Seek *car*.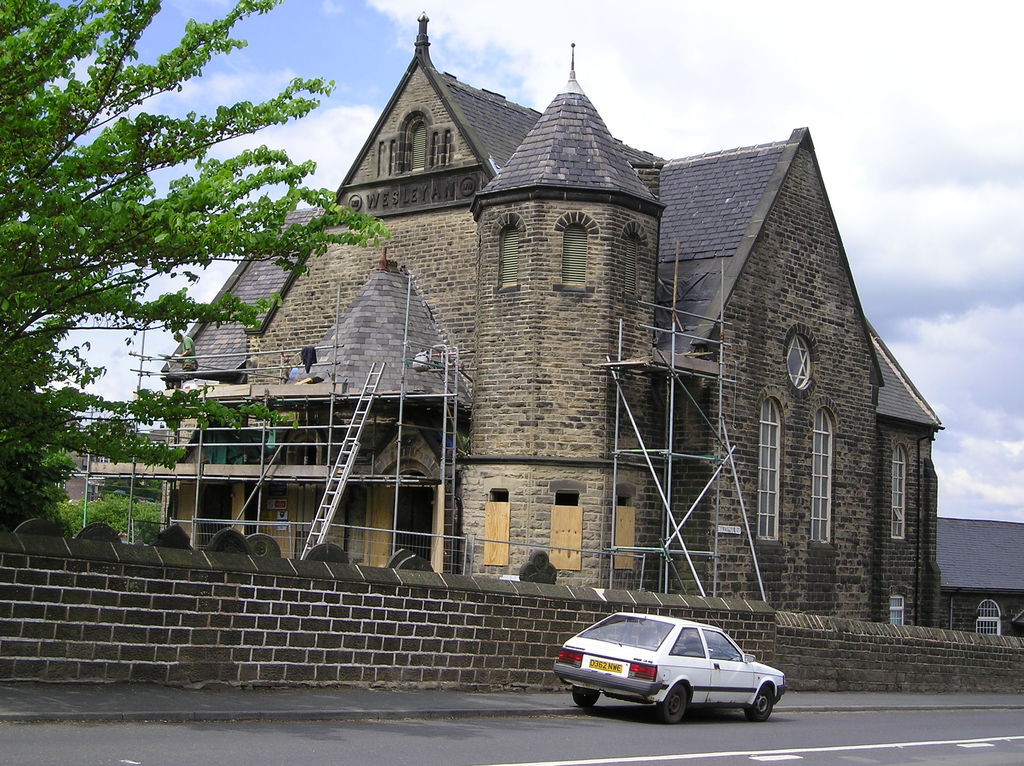
left=554, top=611, right=787, bottom=726.
